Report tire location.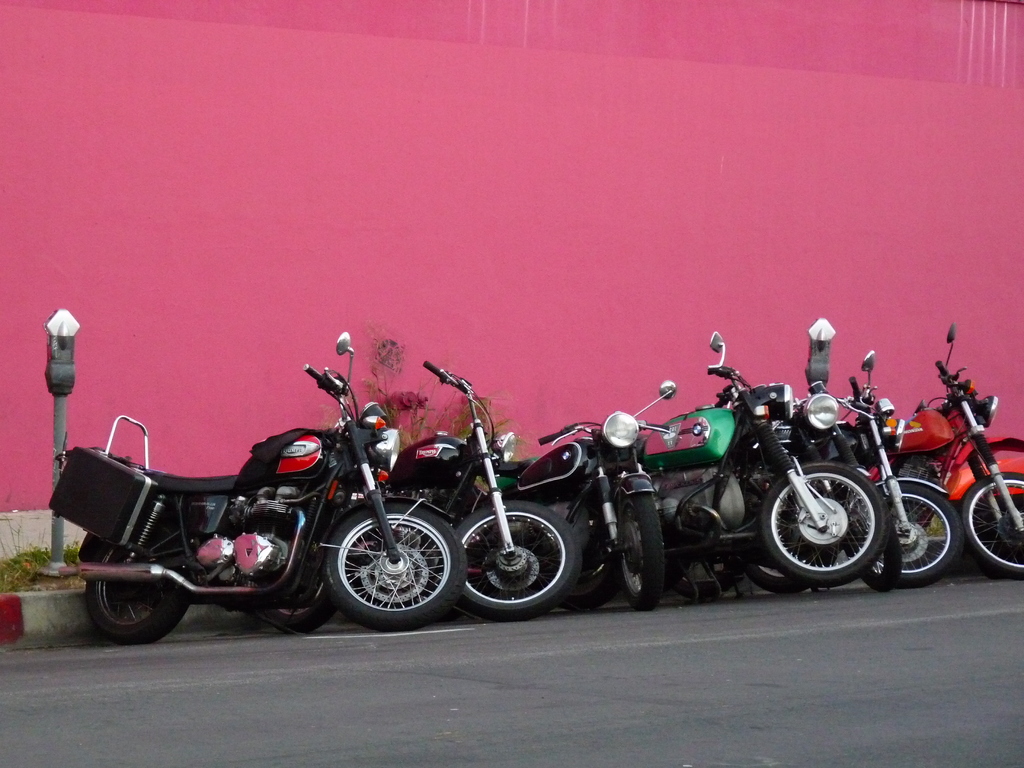
Report: bbox(559, 557, 621, 609).
